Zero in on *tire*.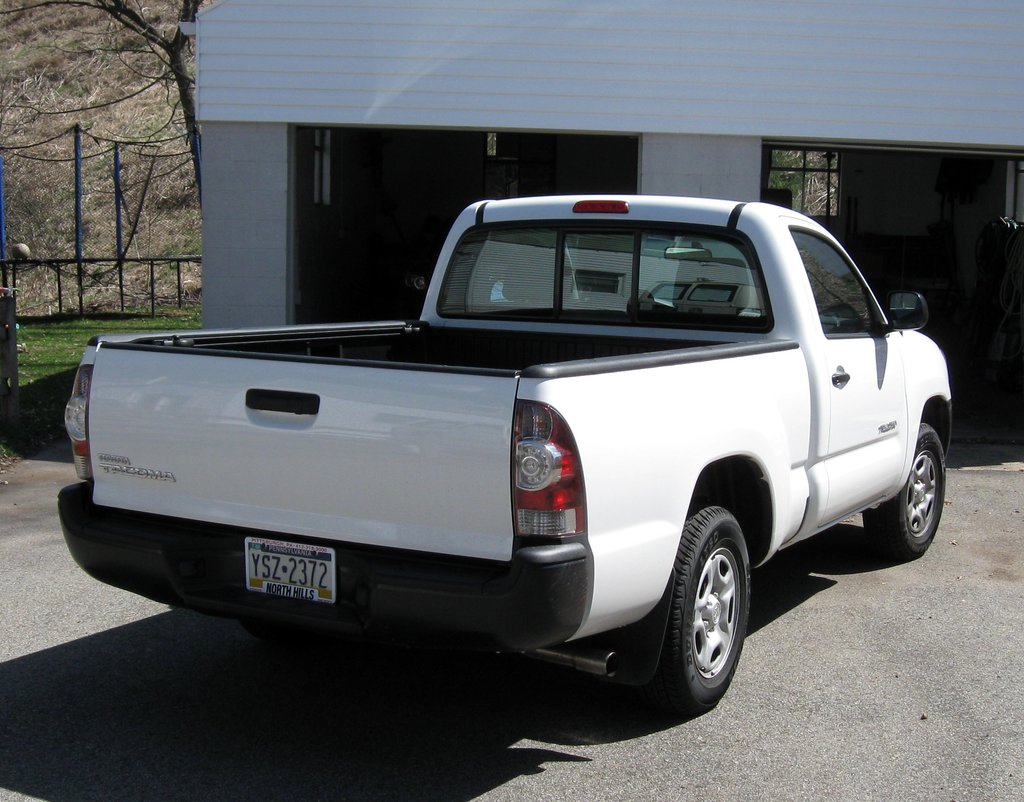
Zeroed in: bbox=[865, 423, 946, 558].
